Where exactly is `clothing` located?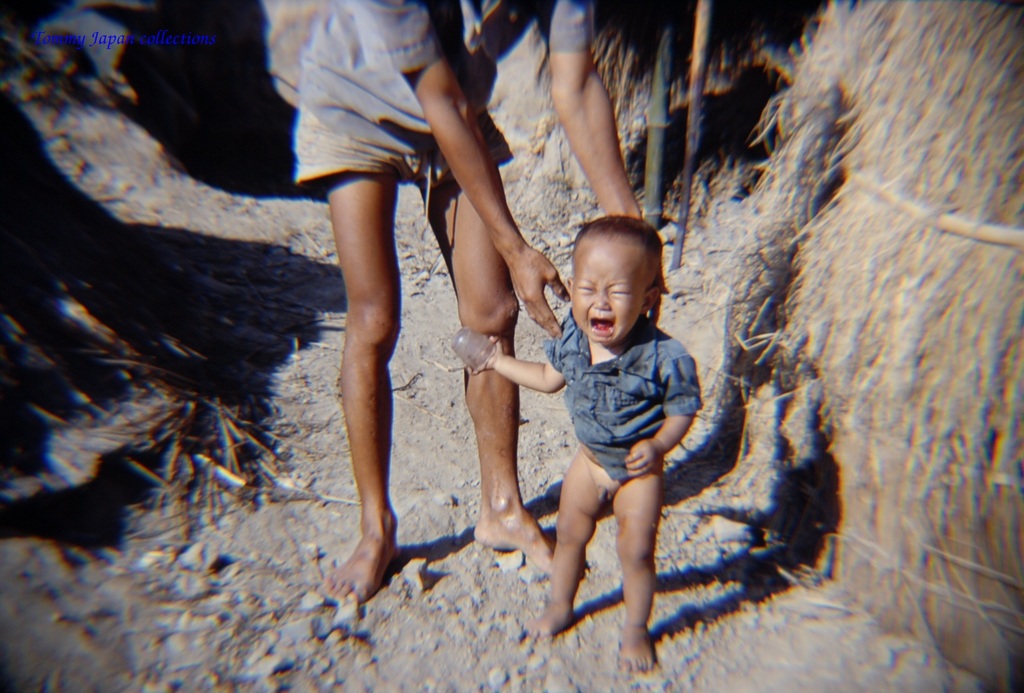
Its bounding box is bbox=[288, 2, 606, 199].
